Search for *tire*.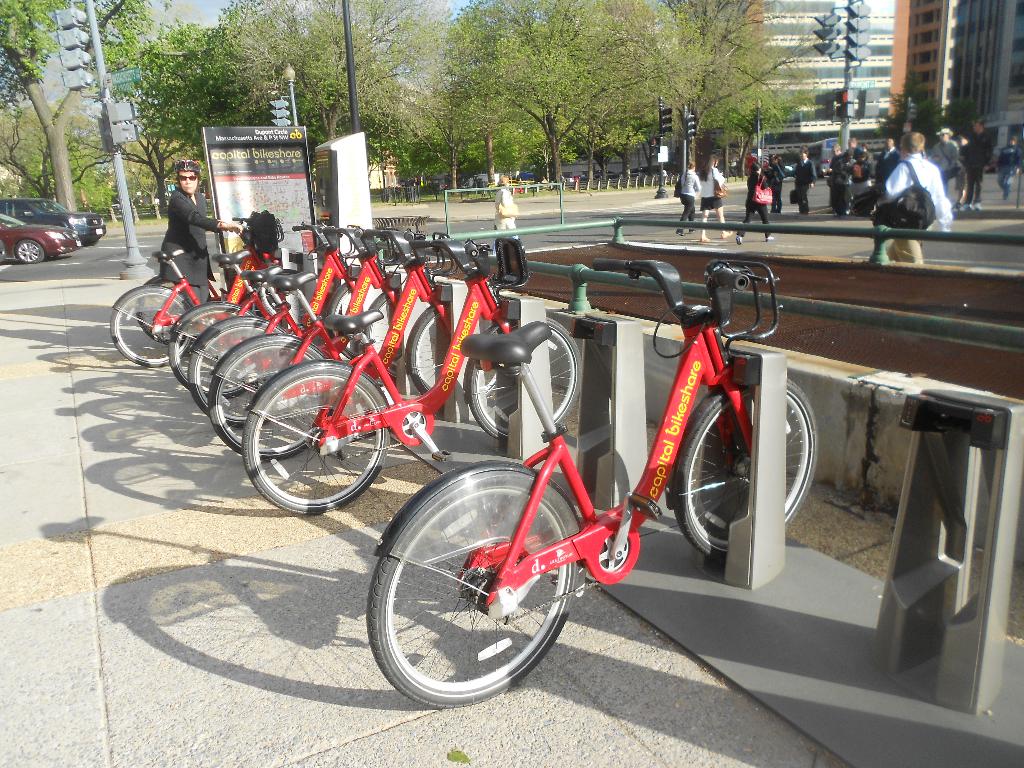
Found at {"left": 358, "top": 292, "right": 404, "bottom": 356}.
